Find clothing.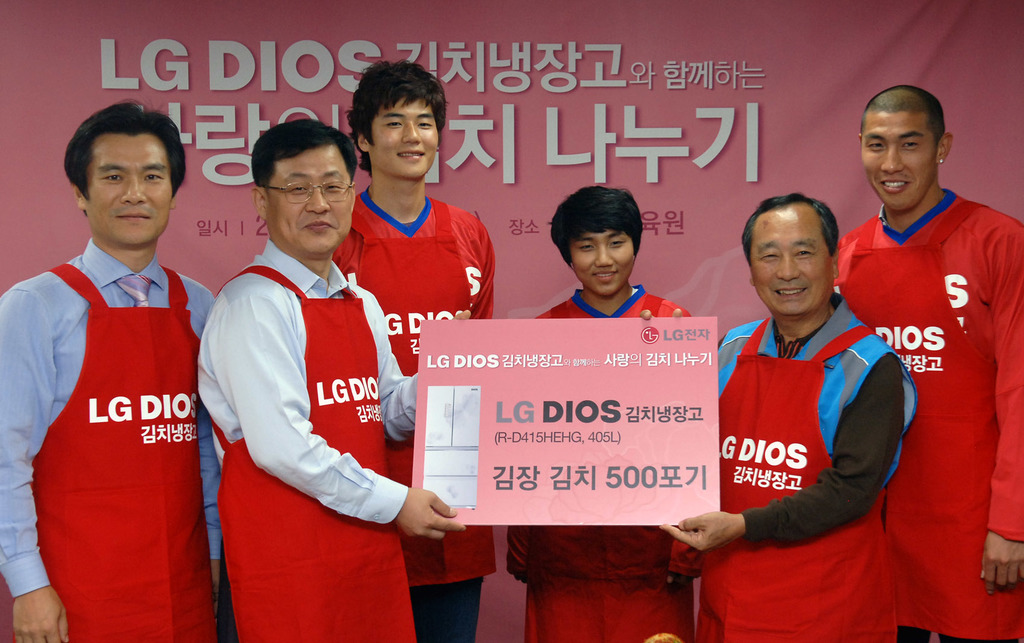
bbox=(512, 283, 710, 642).
